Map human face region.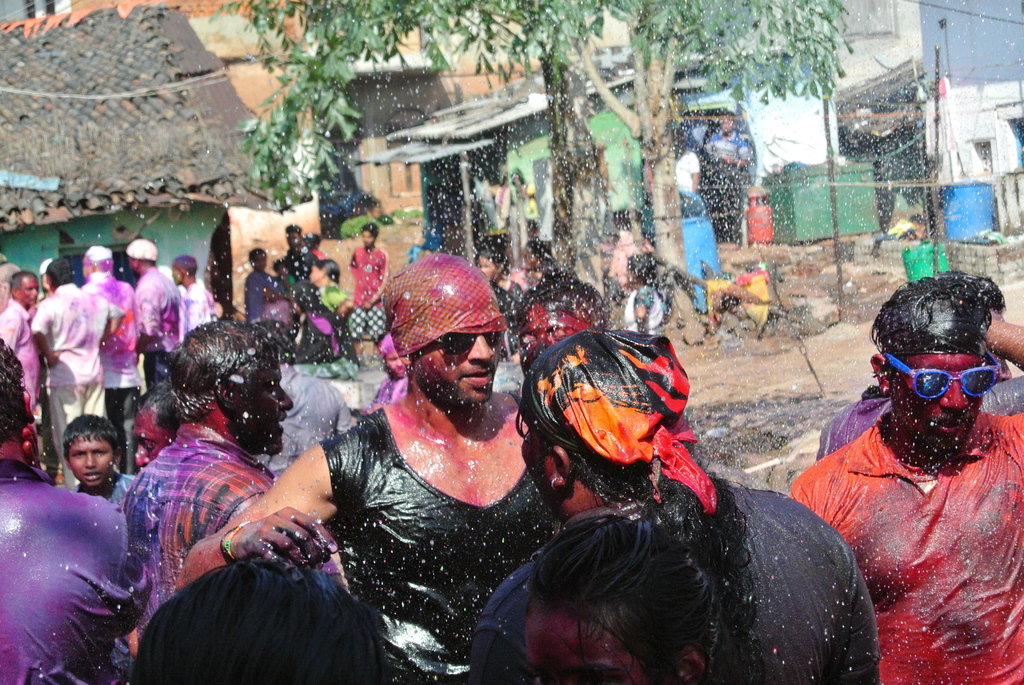
Mapped to l=170, t=265, r=181, b=290.
